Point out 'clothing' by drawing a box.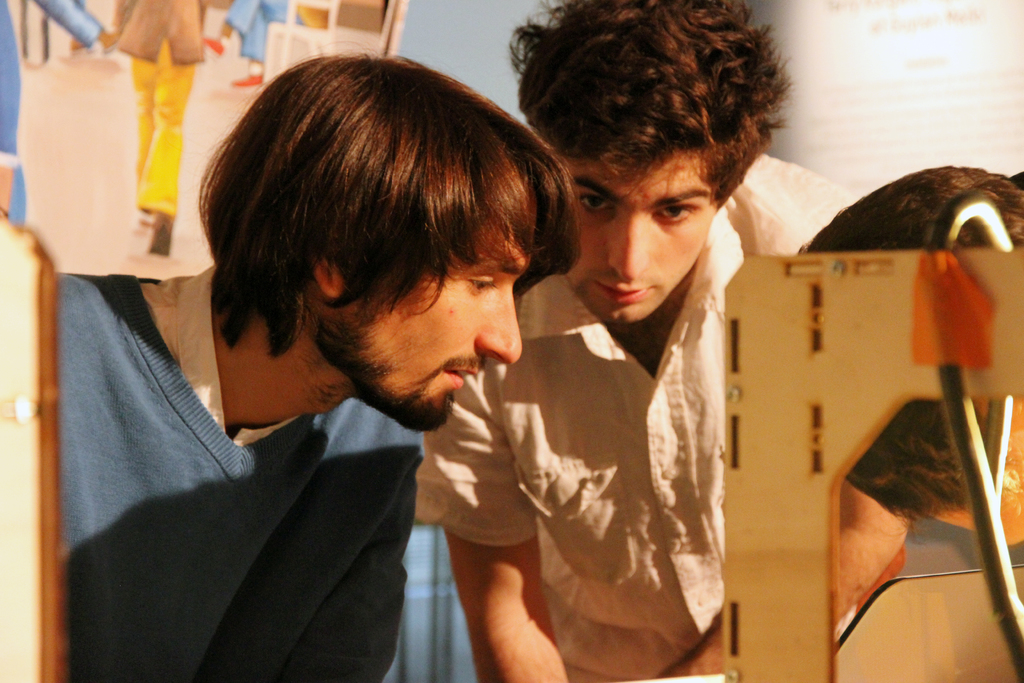
rect(107, 0, 231, 215).
